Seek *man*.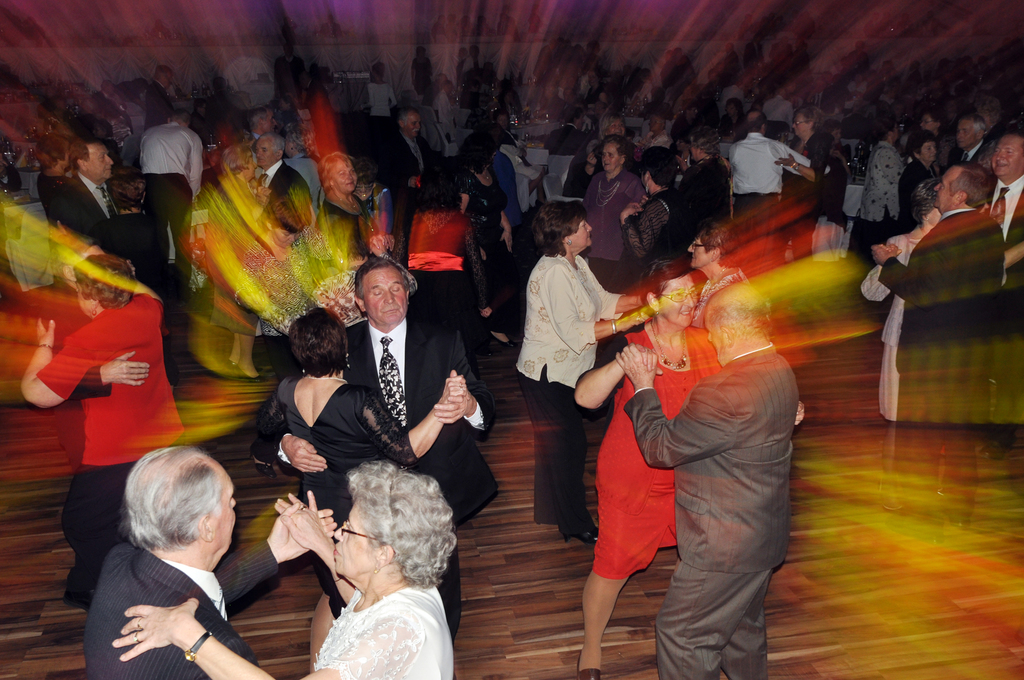
pyautogui.locateOnScreen(971, 129, 1023, 293).
